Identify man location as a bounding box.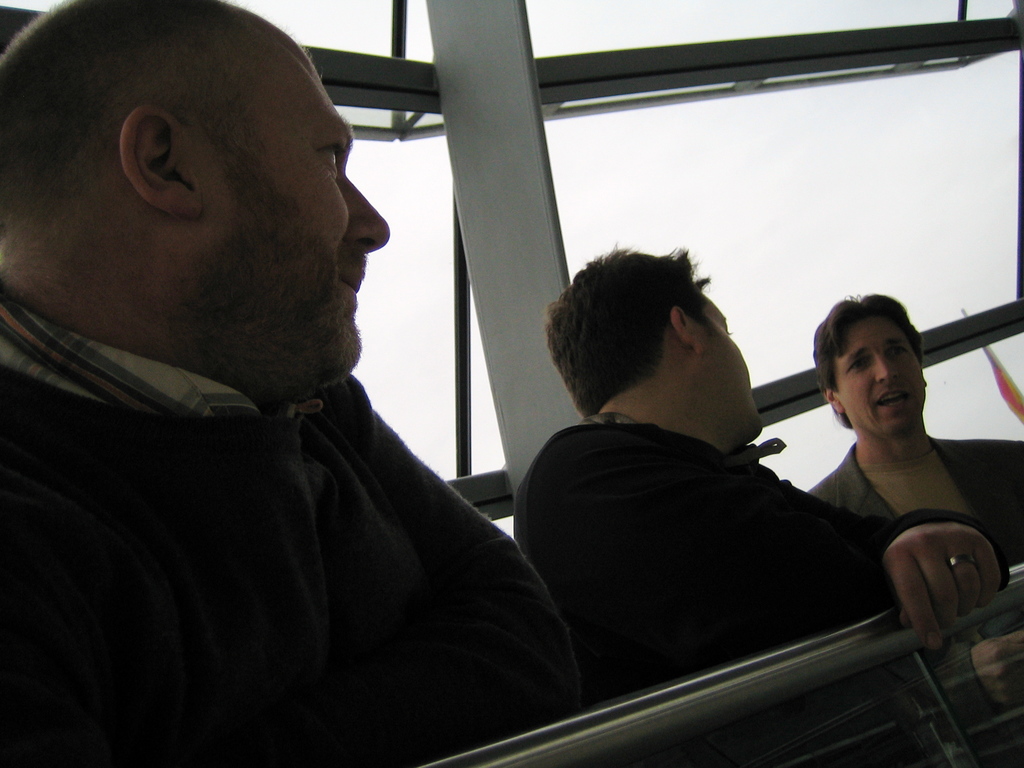
{"x1": 451, "y1": 253, "x2": 973, "y2": 709}.
